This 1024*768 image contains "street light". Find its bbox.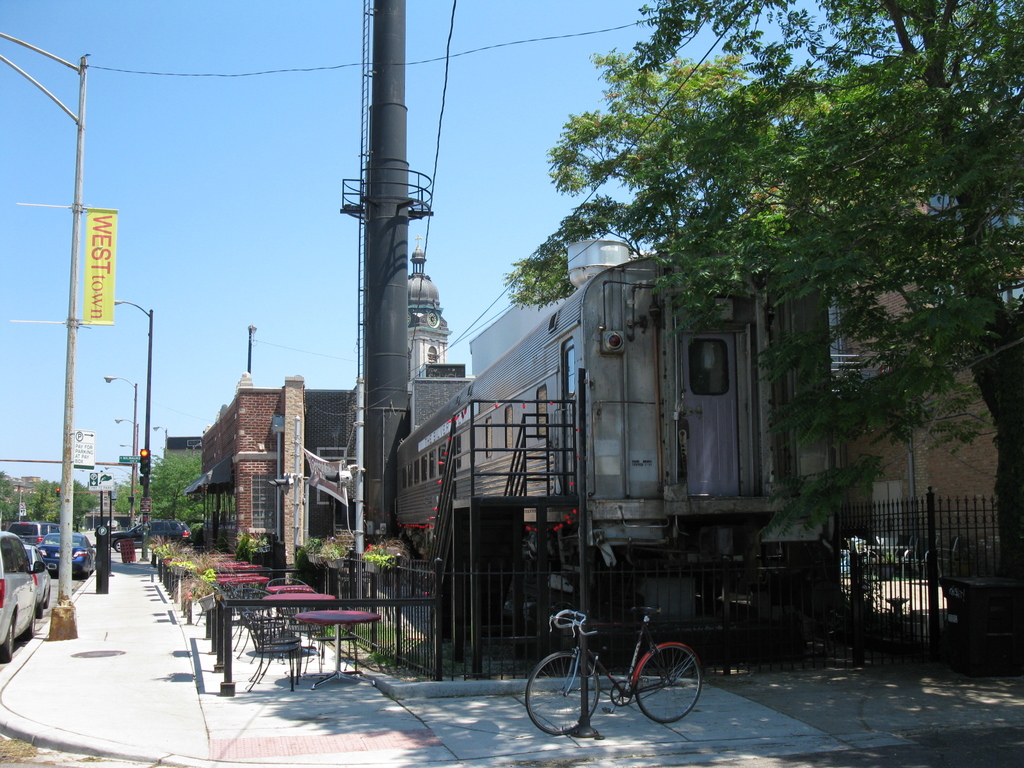
[left=103, top=374, right=140, bottom=527].
